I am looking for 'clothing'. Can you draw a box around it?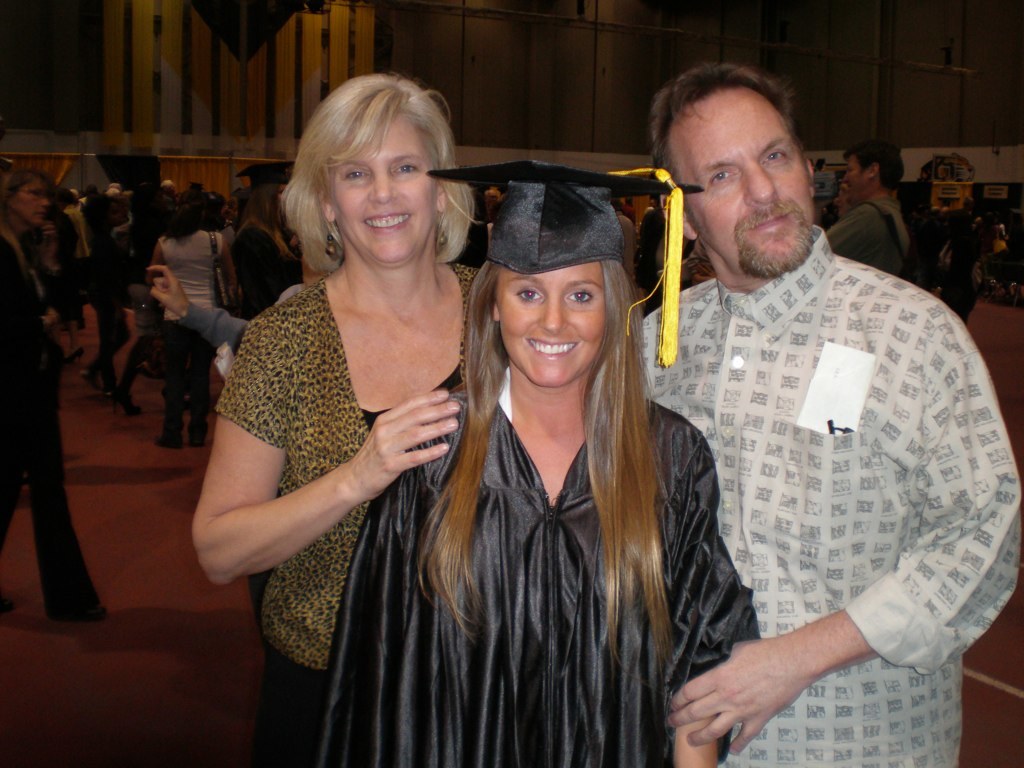
Sure, the bounding box is l=926, t=206, r=1002, b=322.
